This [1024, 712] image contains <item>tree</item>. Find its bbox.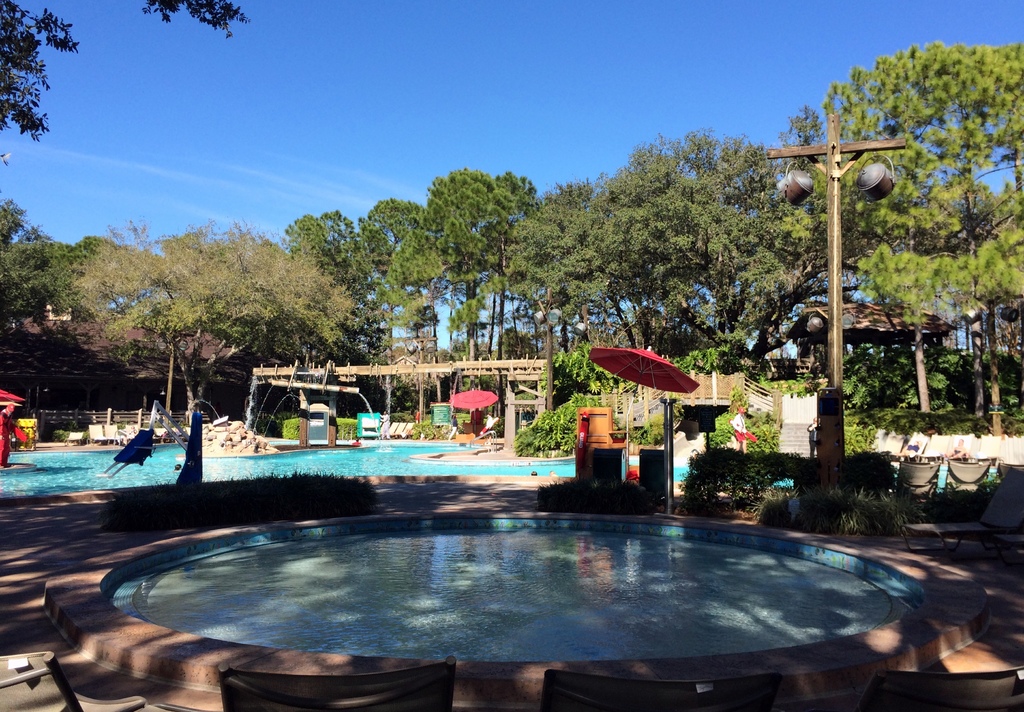
pyautogui.locateOnScreen(842, 227, 1023, 415).
